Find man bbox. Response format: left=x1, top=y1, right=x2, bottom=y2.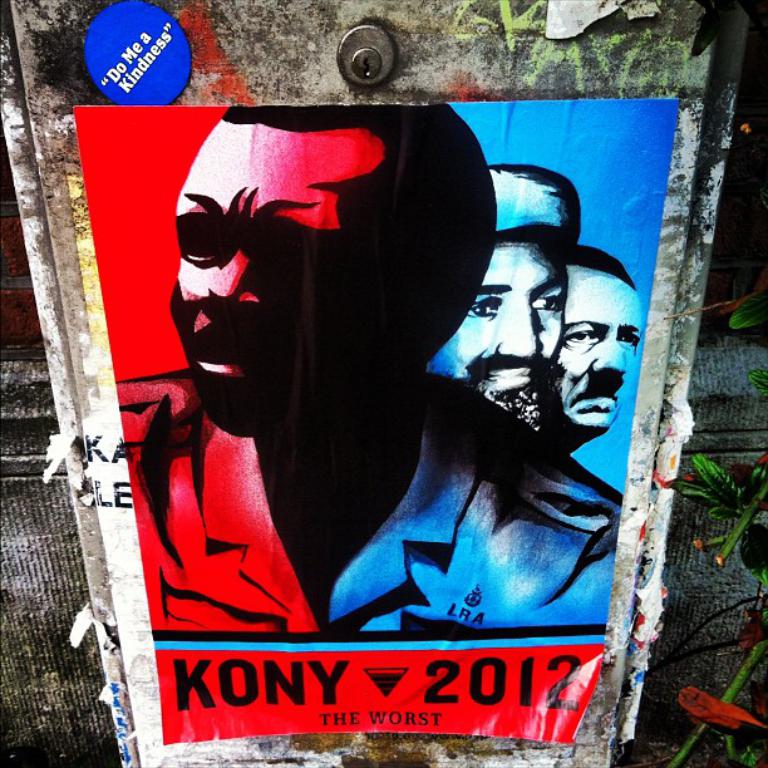
left=115, top=108, right=625, bottom=639.
